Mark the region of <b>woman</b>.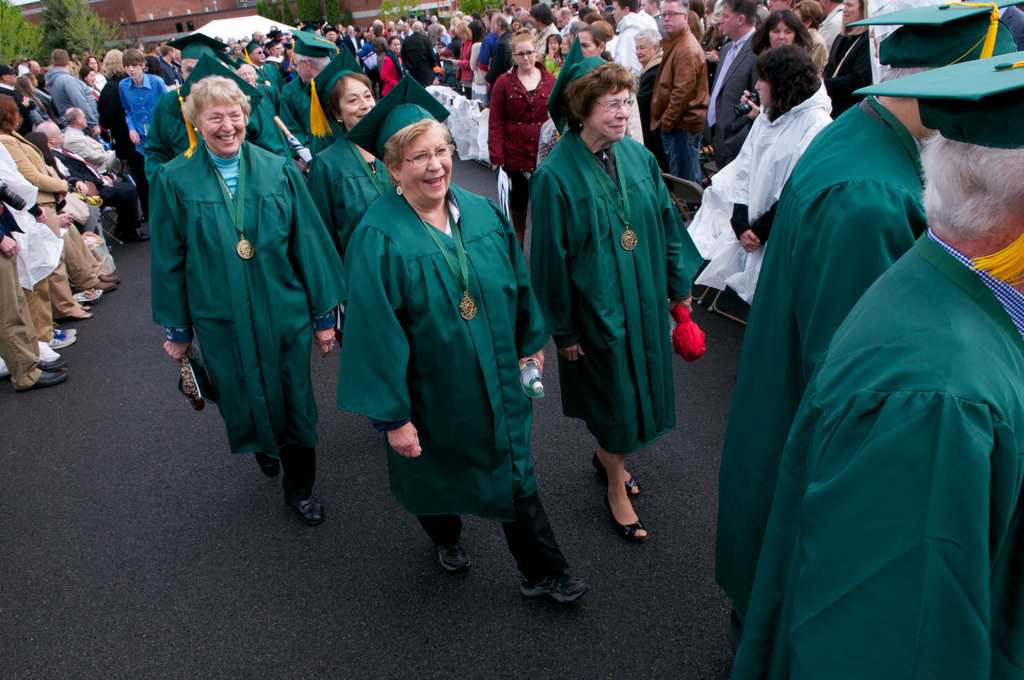
Region: l=333, t=72, r=589, b=605.
